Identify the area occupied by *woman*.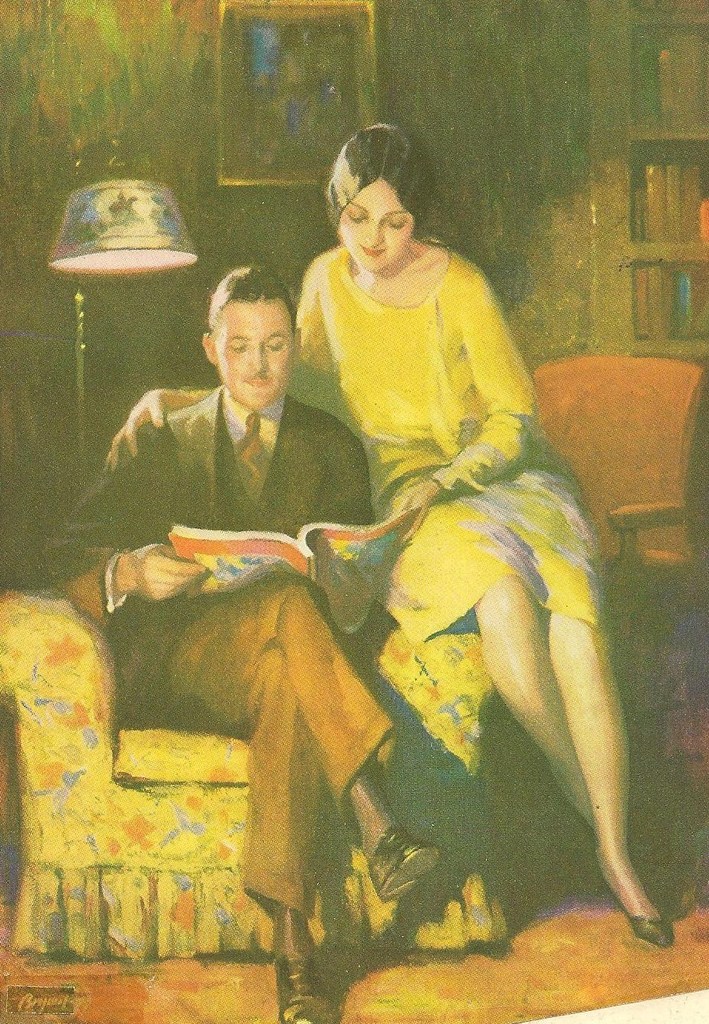
Area: rect(106, 119, 680, 950).
